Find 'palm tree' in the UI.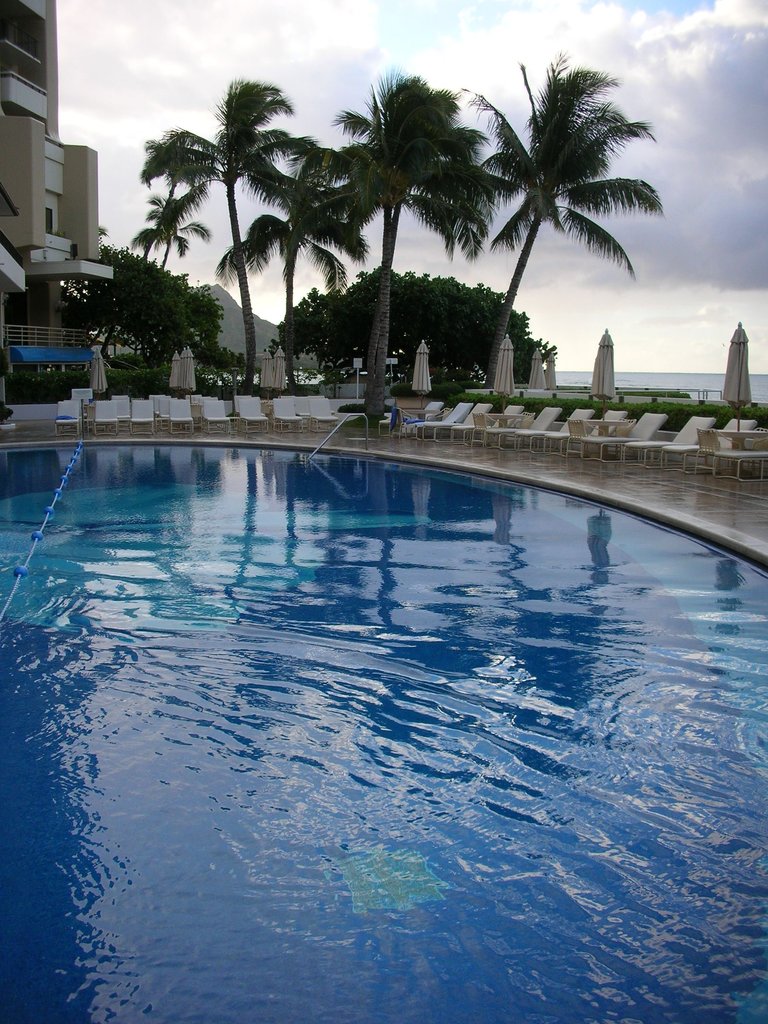
UI element at (left=218, top=140, right=358, bottom=384).
